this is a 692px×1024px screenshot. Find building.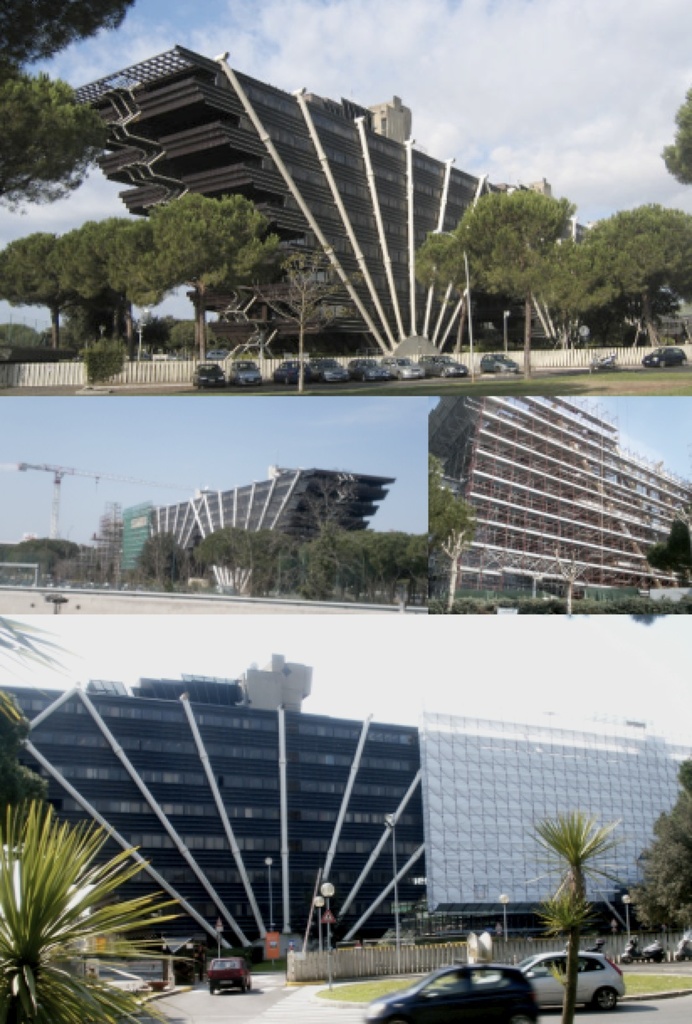
Bounding box: 0, 653, 422, 964.
